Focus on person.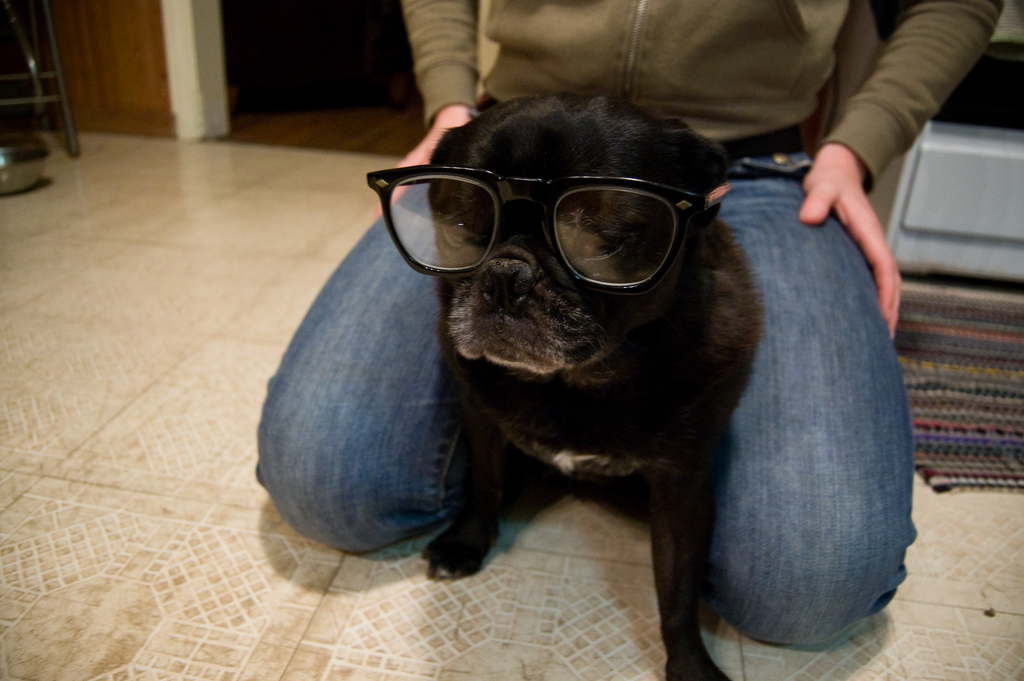
Focused at [253,0,1006,646].
